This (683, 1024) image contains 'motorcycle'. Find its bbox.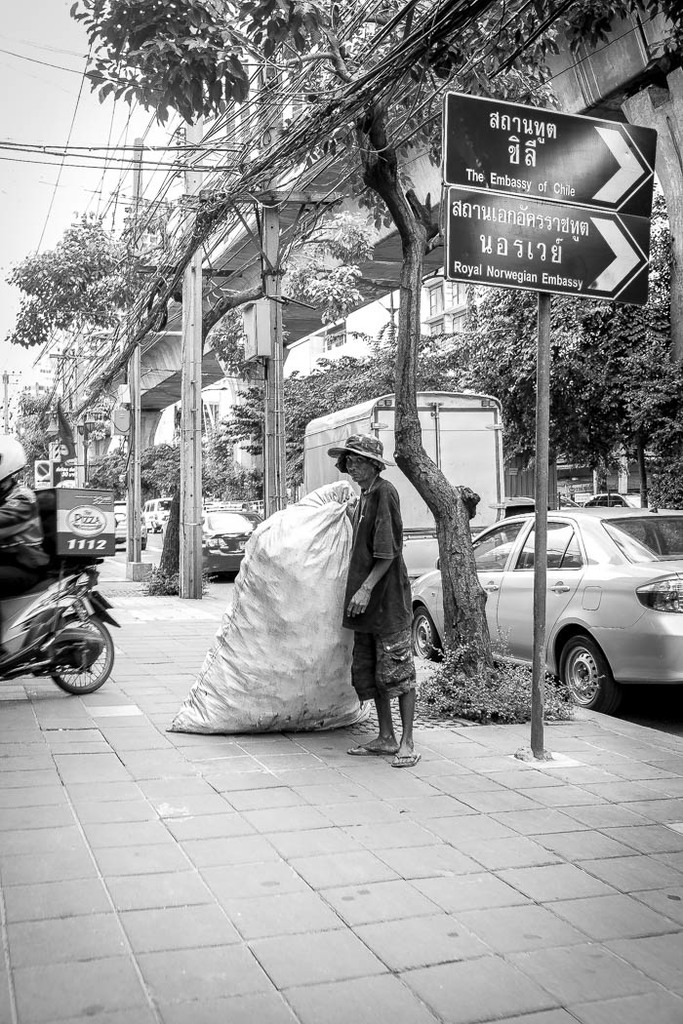
rect(3, 523, 117, 705).
